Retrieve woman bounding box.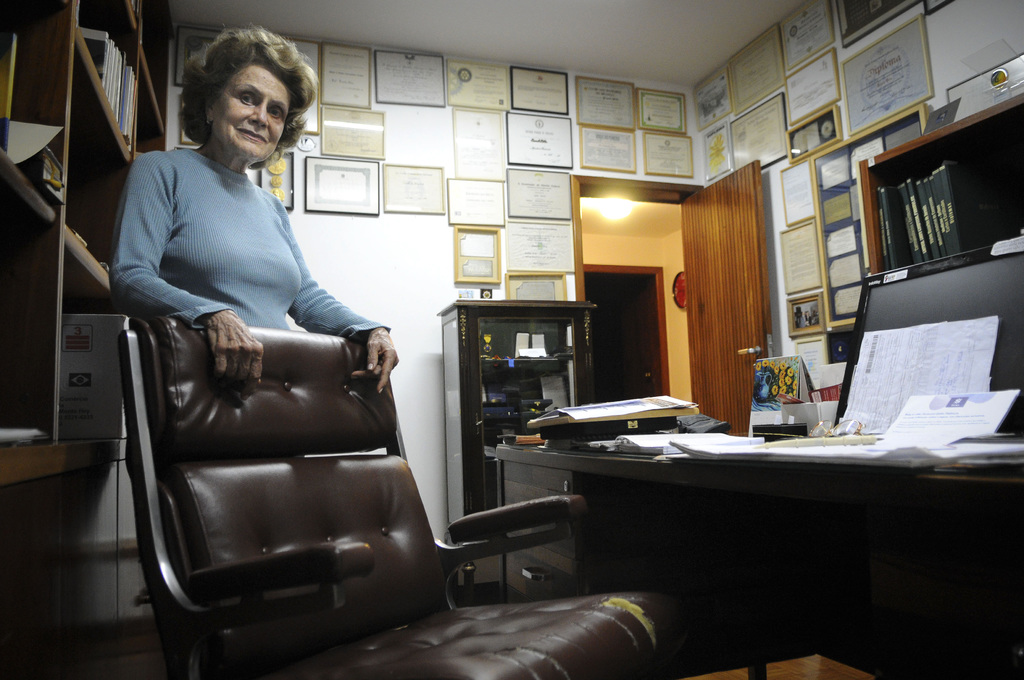
Bounding box: bbox=[108, 19, 399, 396].
